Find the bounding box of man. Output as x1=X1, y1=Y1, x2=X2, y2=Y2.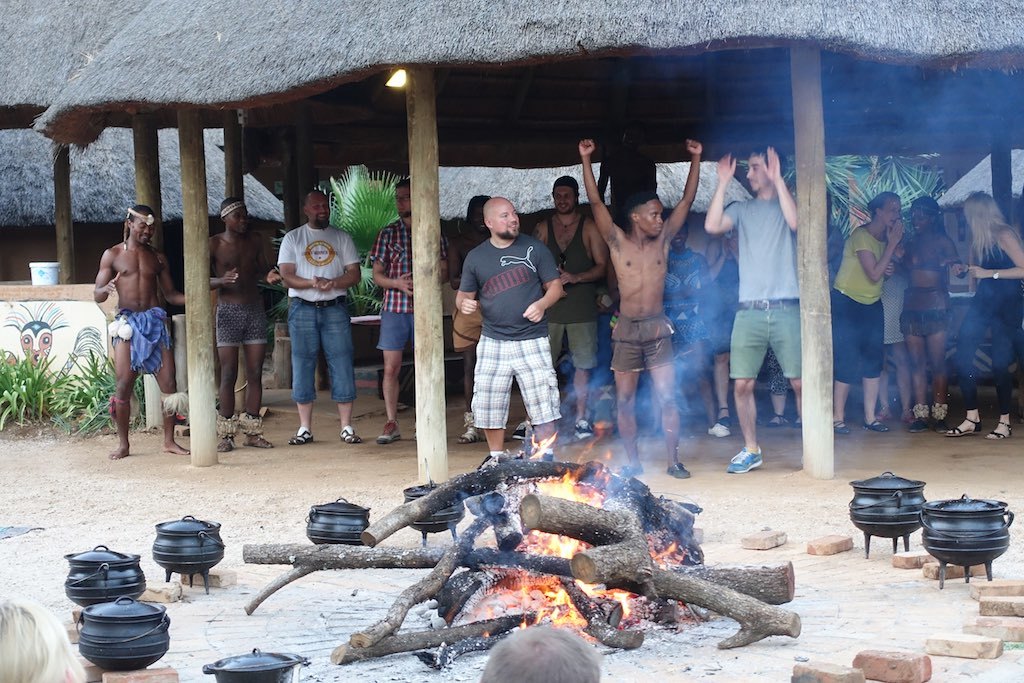
x1=695, y1=143, x2=805, y2=471.
